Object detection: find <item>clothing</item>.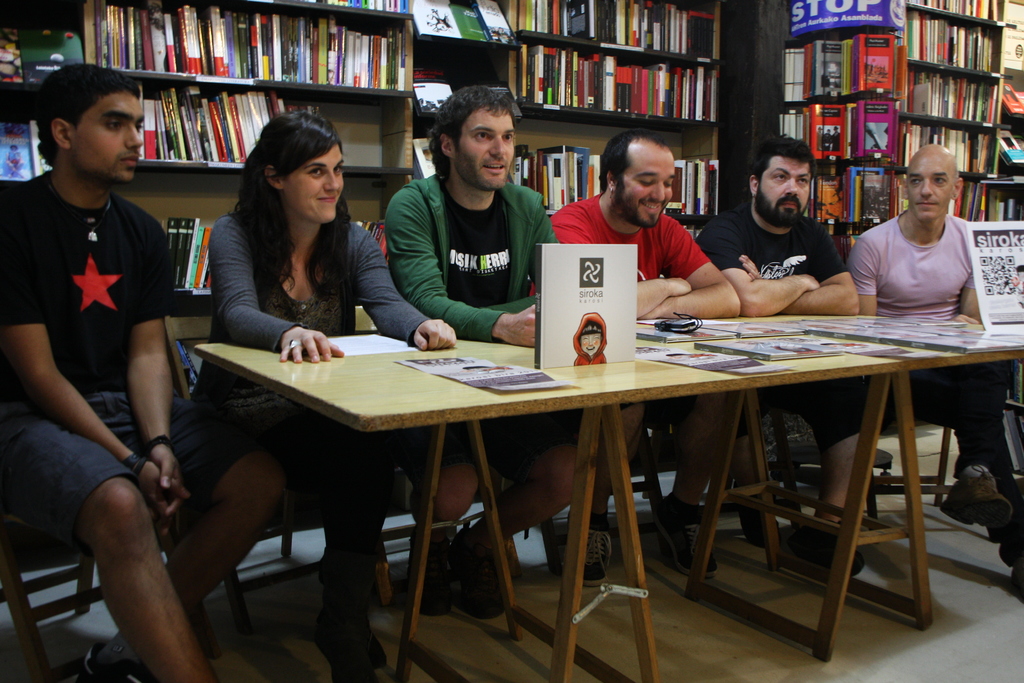
[374, 122, 556, 336].
